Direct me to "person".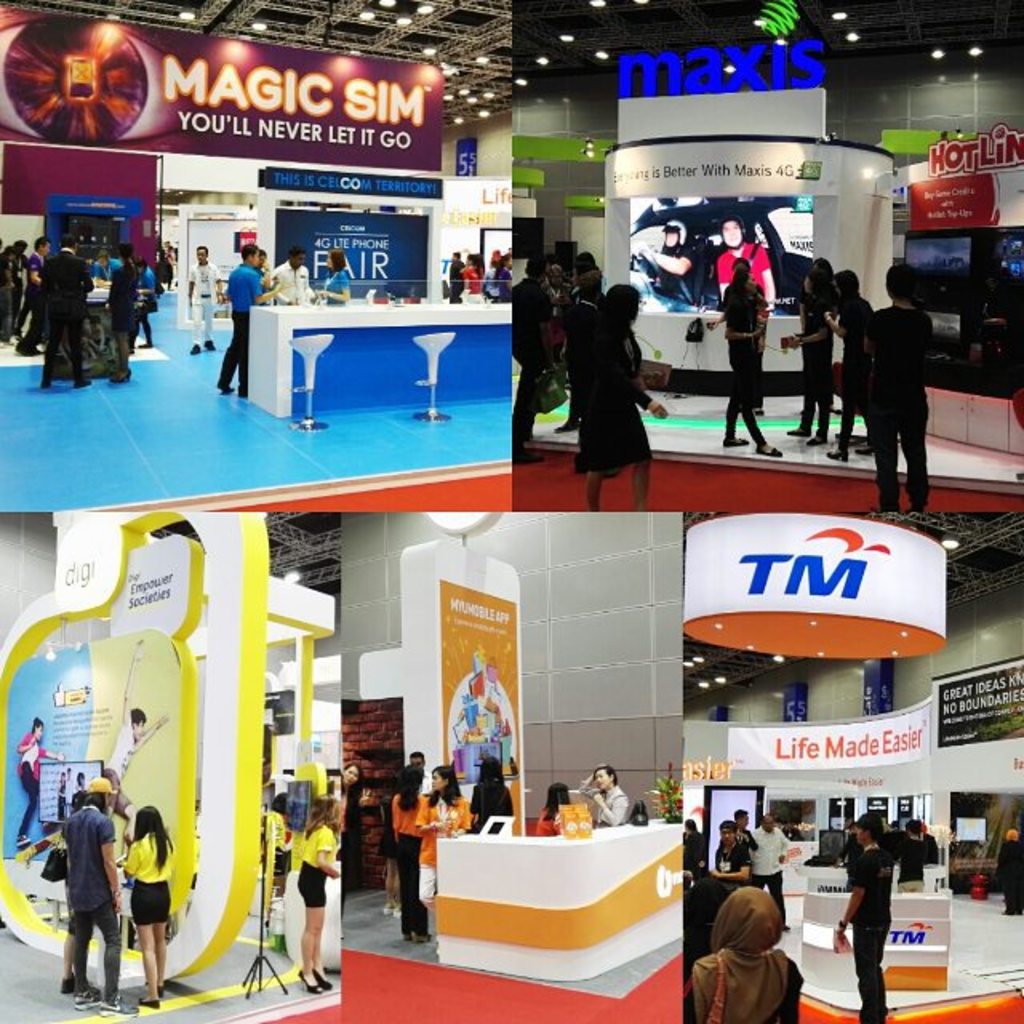
Direction: <box>784,264,838,435</box>.
